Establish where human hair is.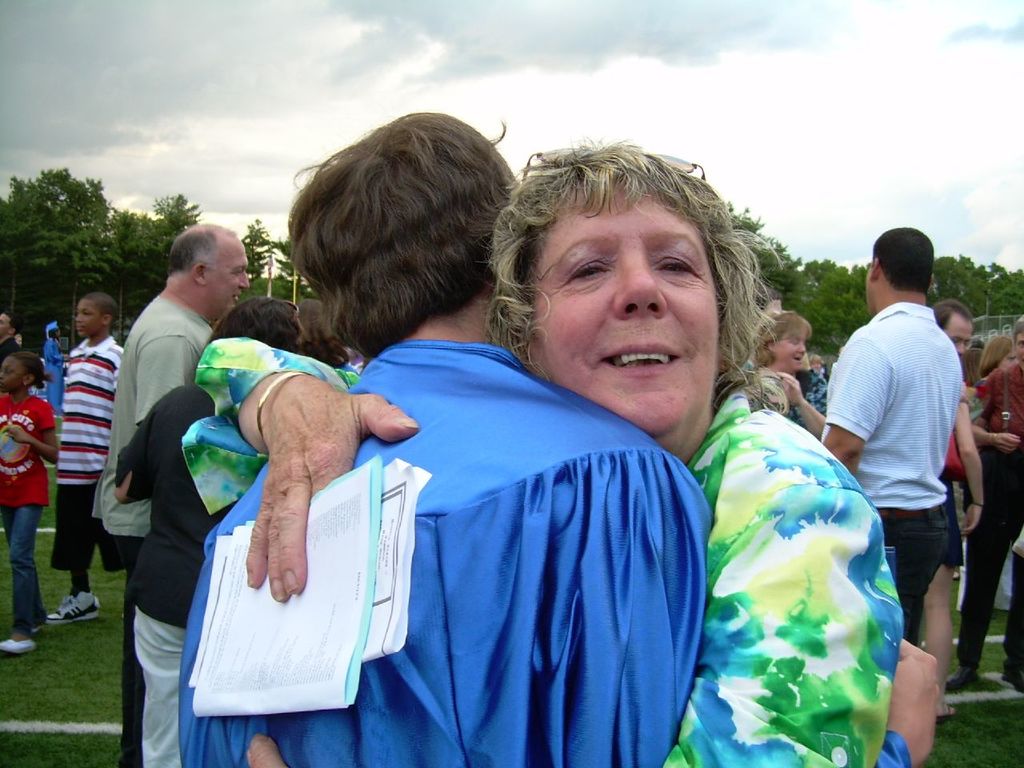
Established at 80/292/116/333.
